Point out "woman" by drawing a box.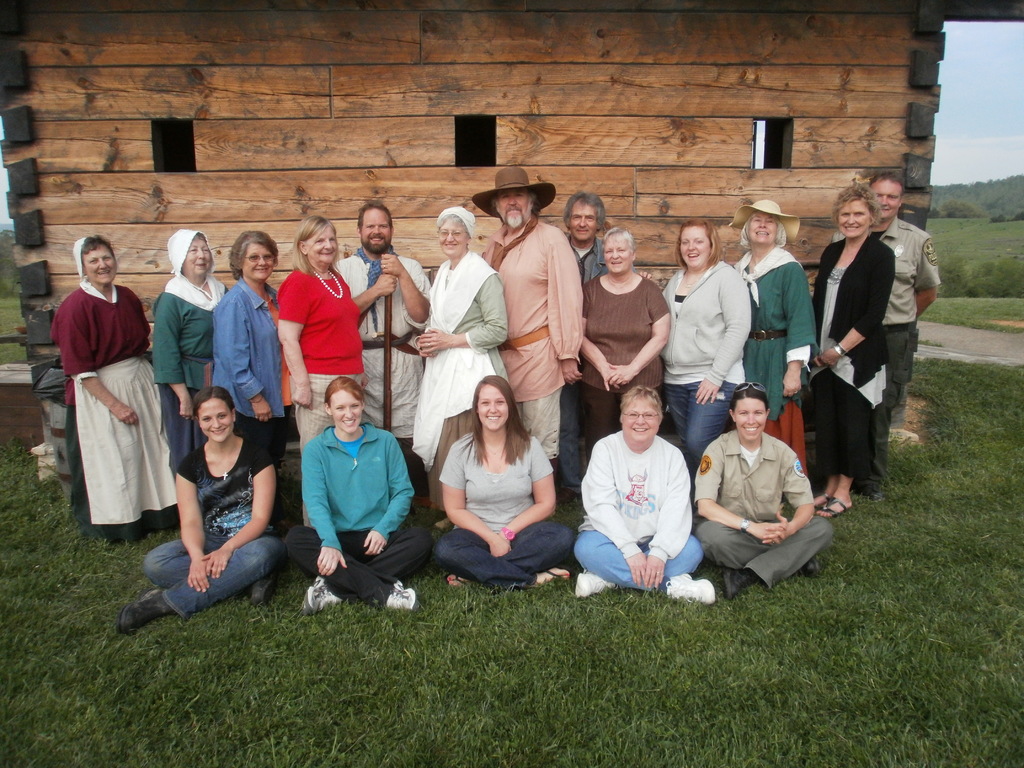
(812, 184, 898, 521).
